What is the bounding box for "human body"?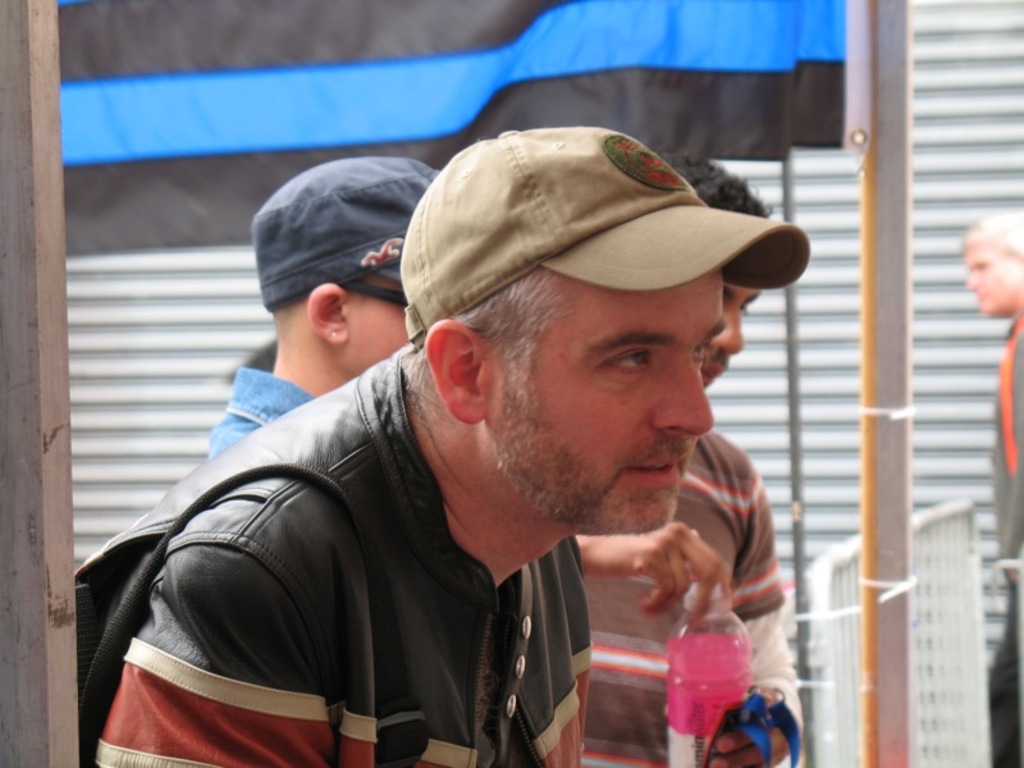
{"x1": 209, "y1": 367, "x2": 320, "y2": 458}.
